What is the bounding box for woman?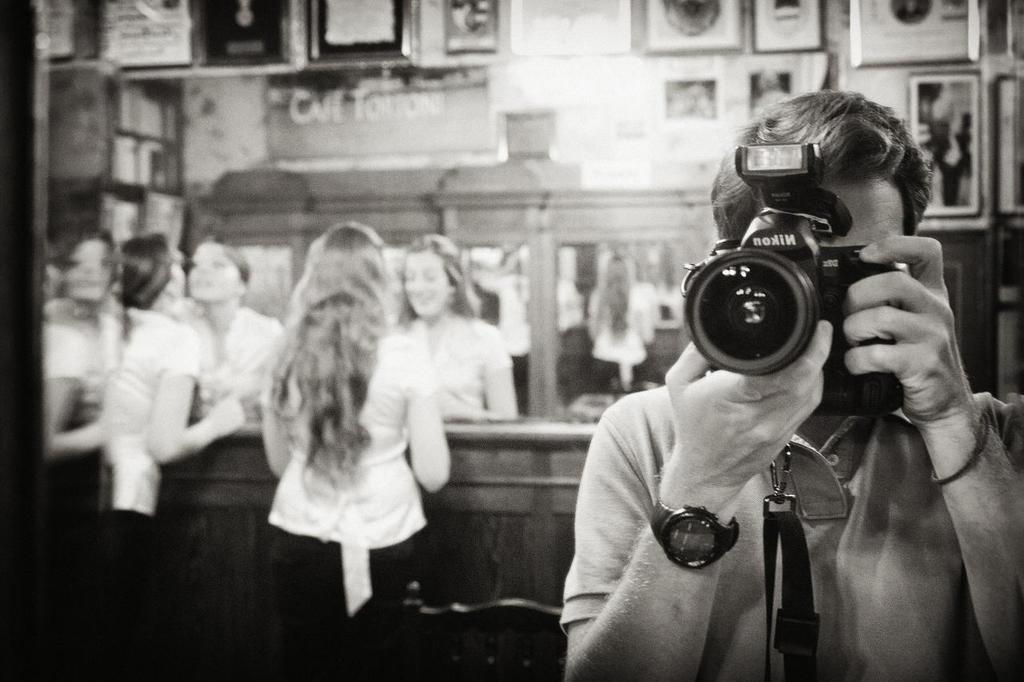
bbox=[264, 225, 462, 676].
